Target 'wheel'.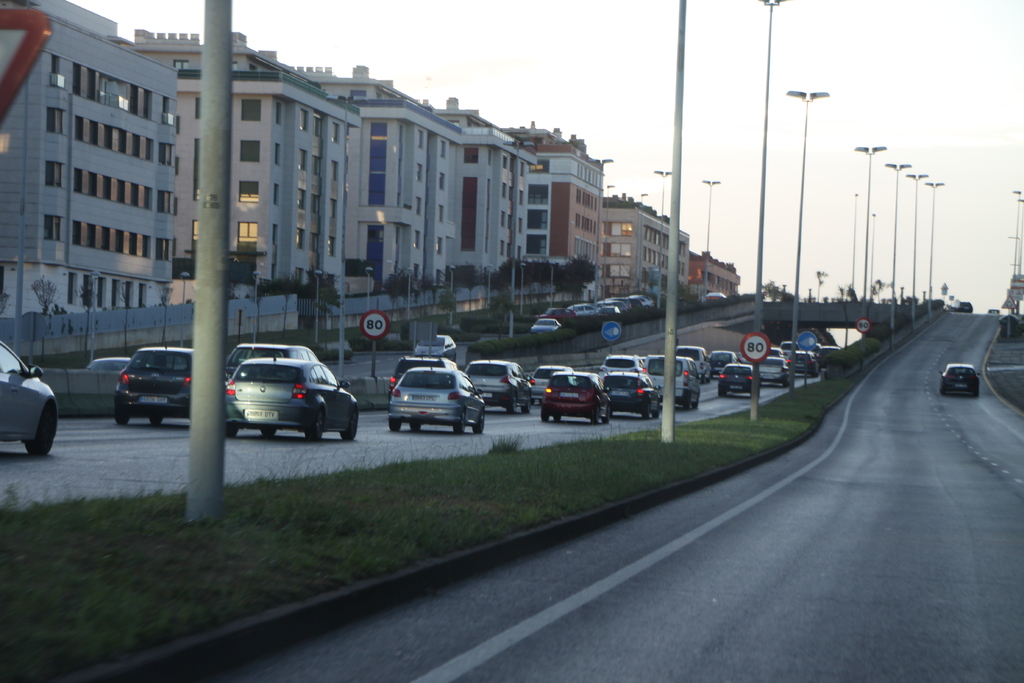
Target region: x1=387 y1=420 x2=400 y2=431.
